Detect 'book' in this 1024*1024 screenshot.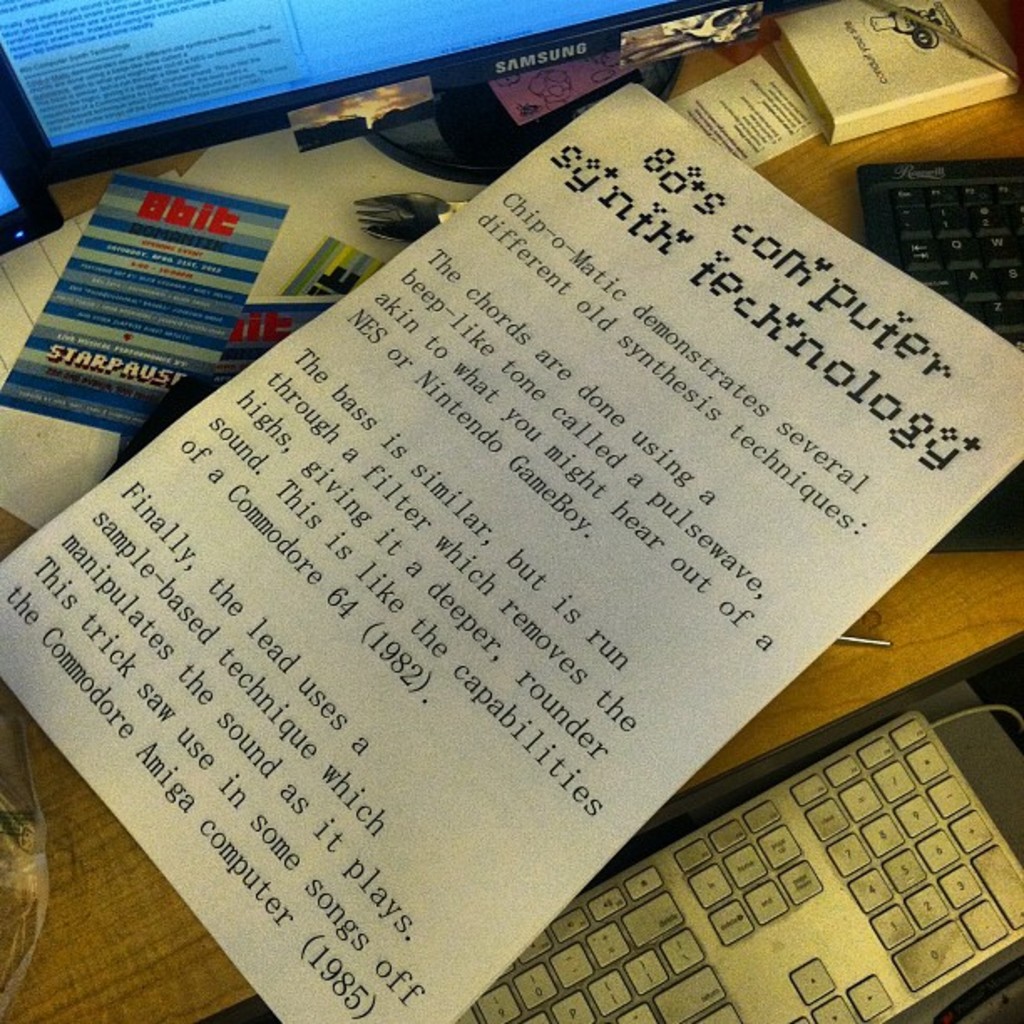
Detection: select_region(770, 0, 1022, 147).
